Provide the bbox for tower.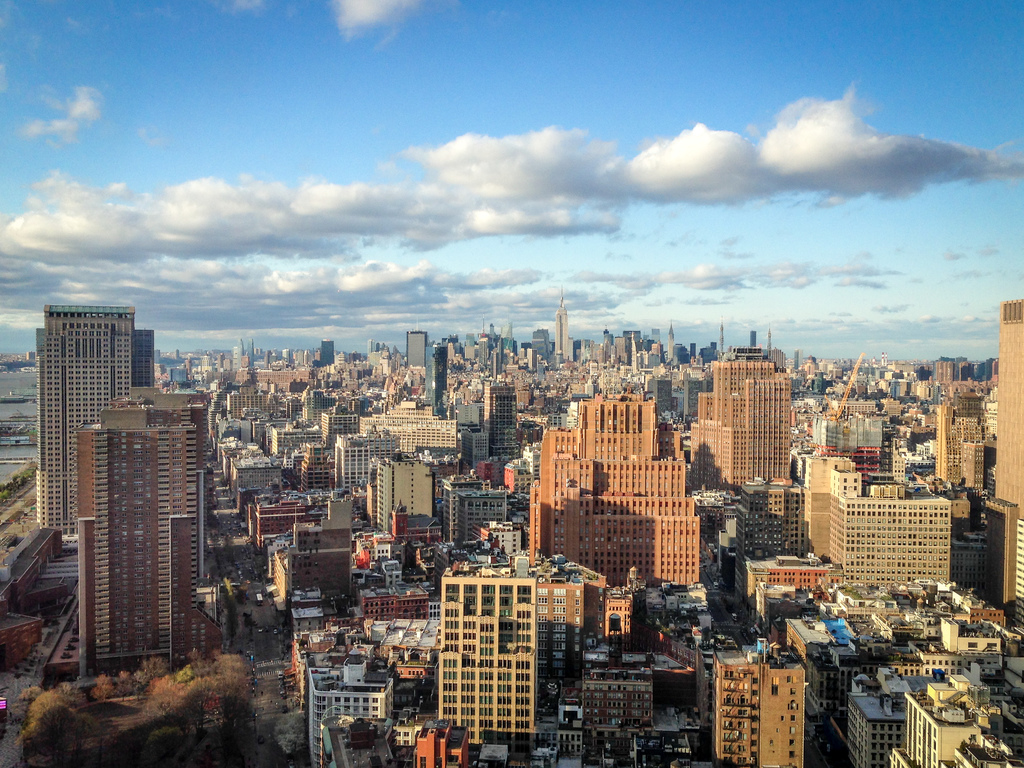
{"left": 602, "top": 584, "right": 630, "bottom": 653}.
